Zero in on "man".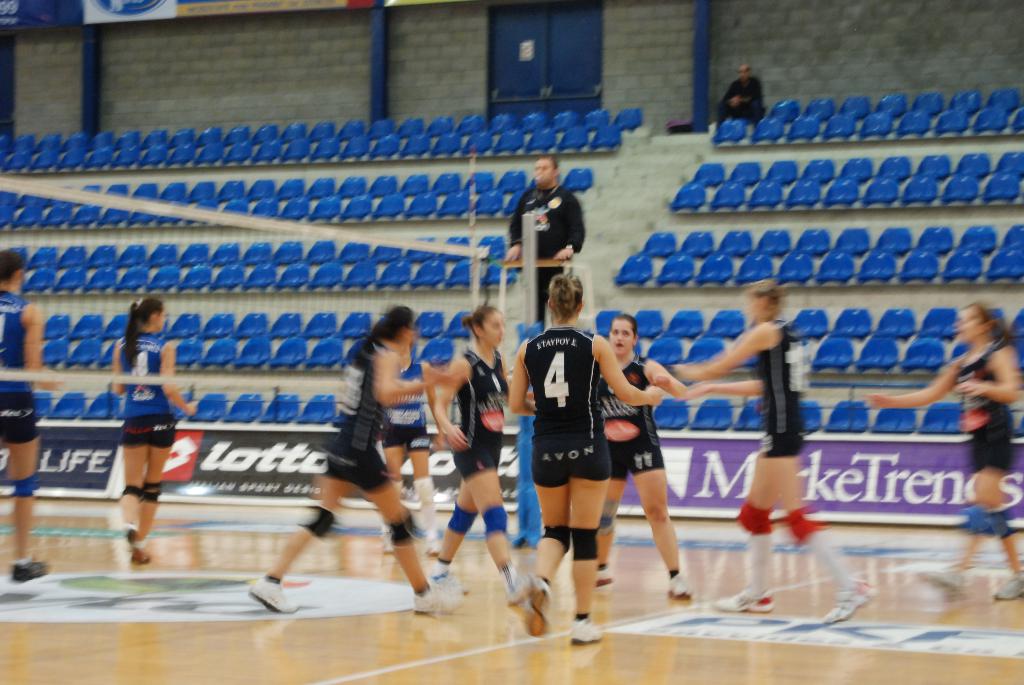
Zeroed in: (502, 150, 588, 322).
